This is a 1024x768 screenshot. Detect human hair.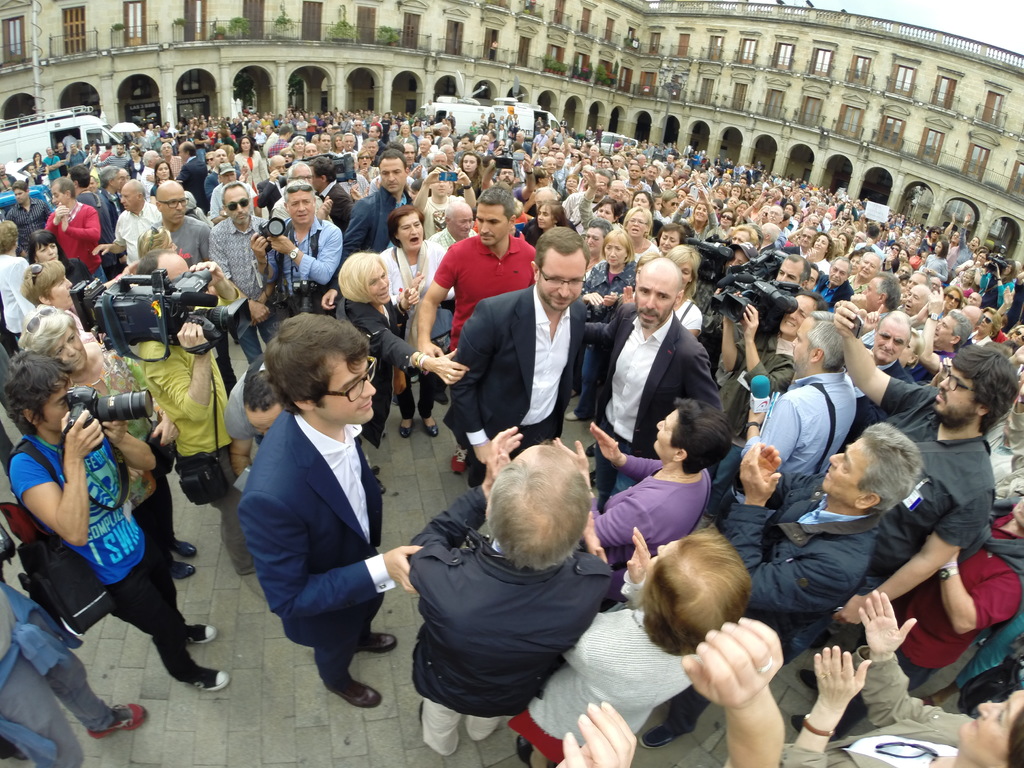
[858,420,927,516].
